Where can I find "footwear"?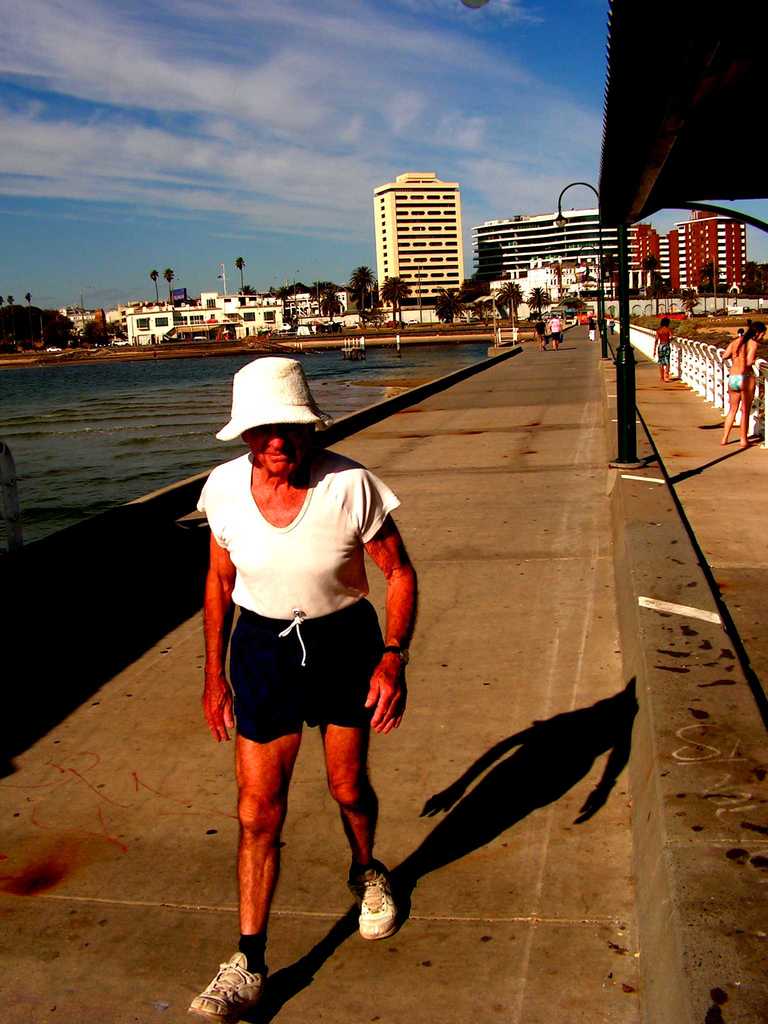
You can find it at <bbox>349, 860, 394, 942</bbox>.
